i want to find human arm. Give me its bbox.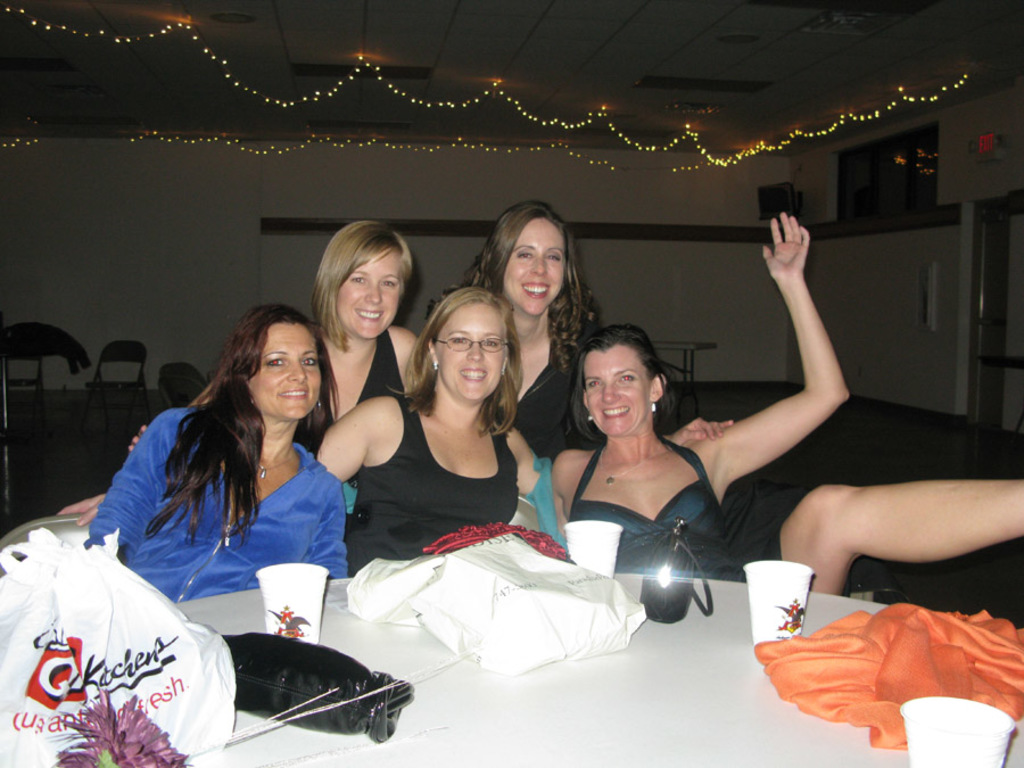
crop(77, 404, 177, 572).
